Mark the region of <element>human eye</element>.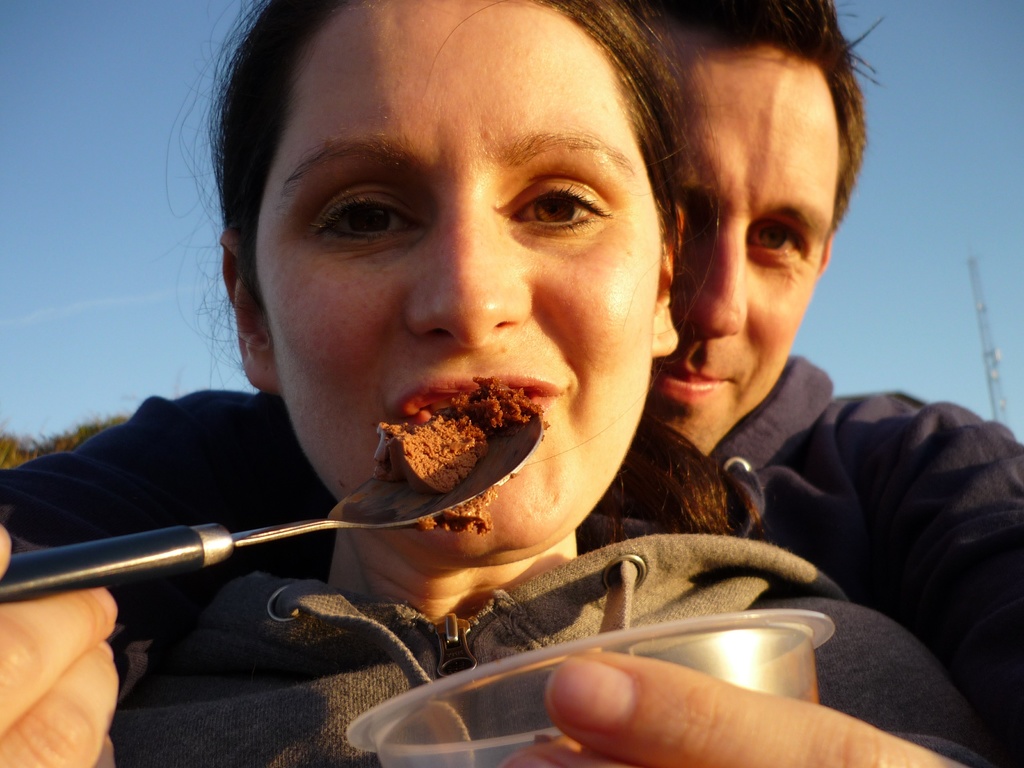
Region: rect(524, 166, 618, 234).
